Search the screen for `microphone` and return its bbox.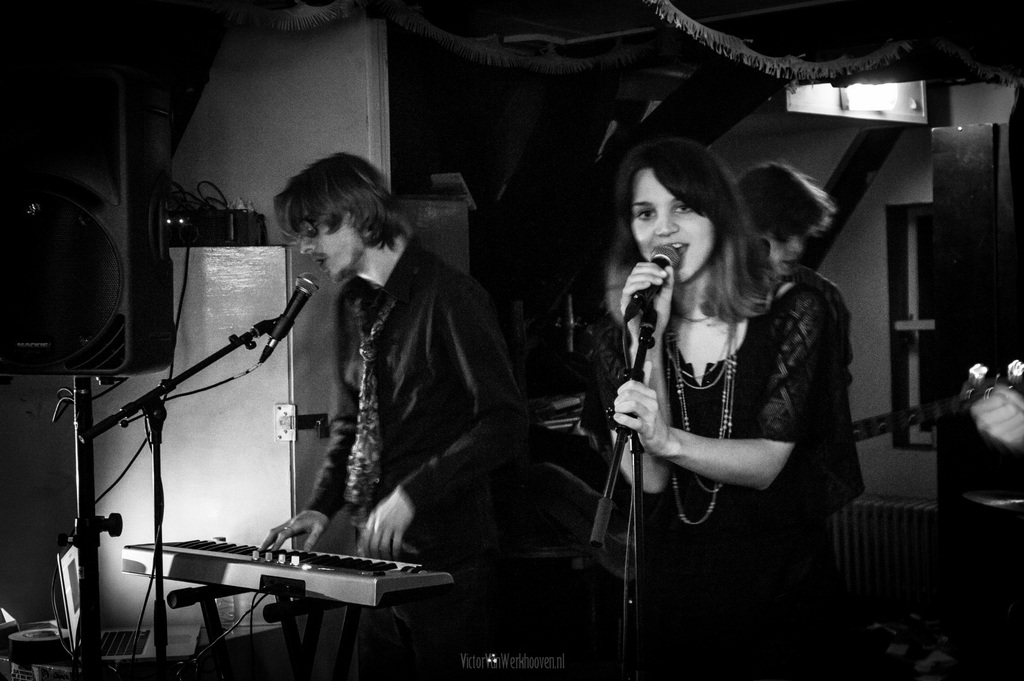
Found: detection(620, 246, 682, 326).
